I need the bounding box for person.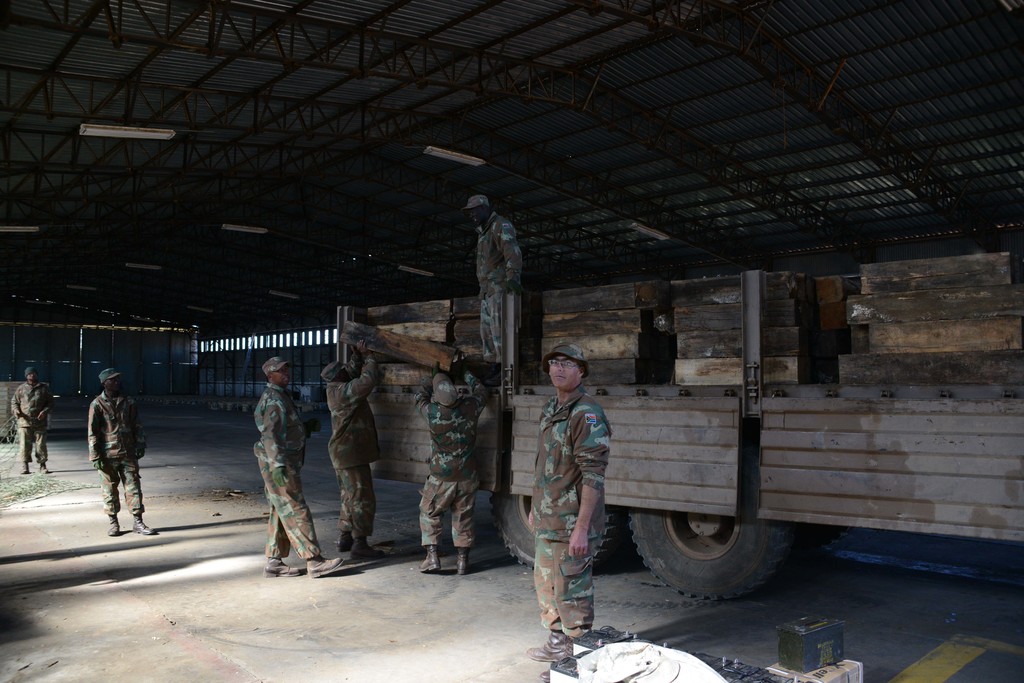
Here it is: <region>321, 335, 396, 561</region>.
